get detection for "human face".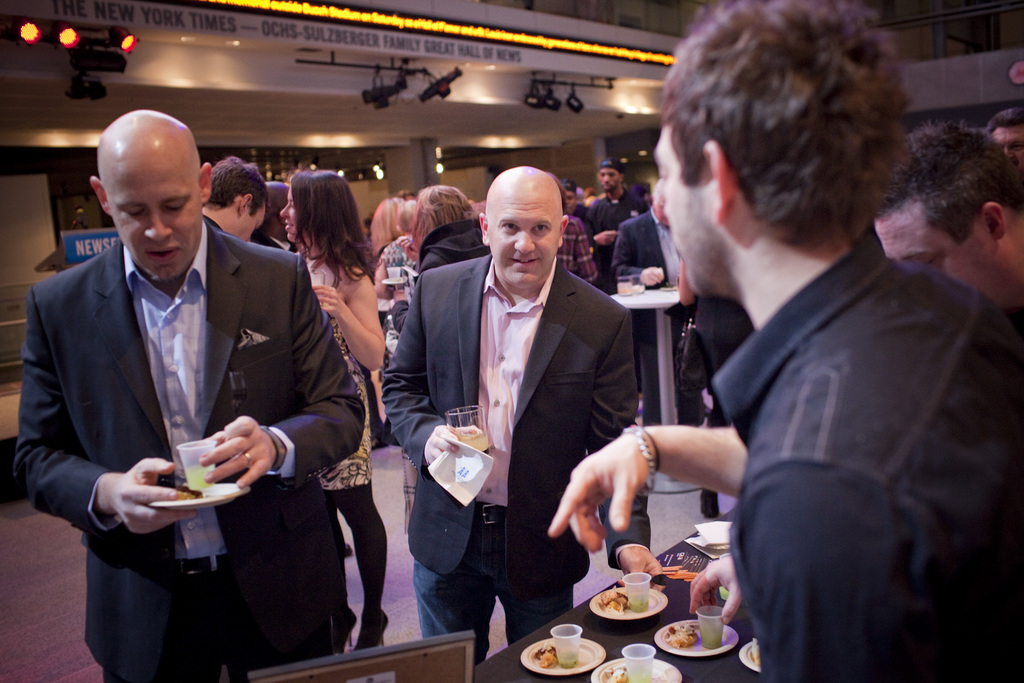
Detection: 104:142:204:281.
